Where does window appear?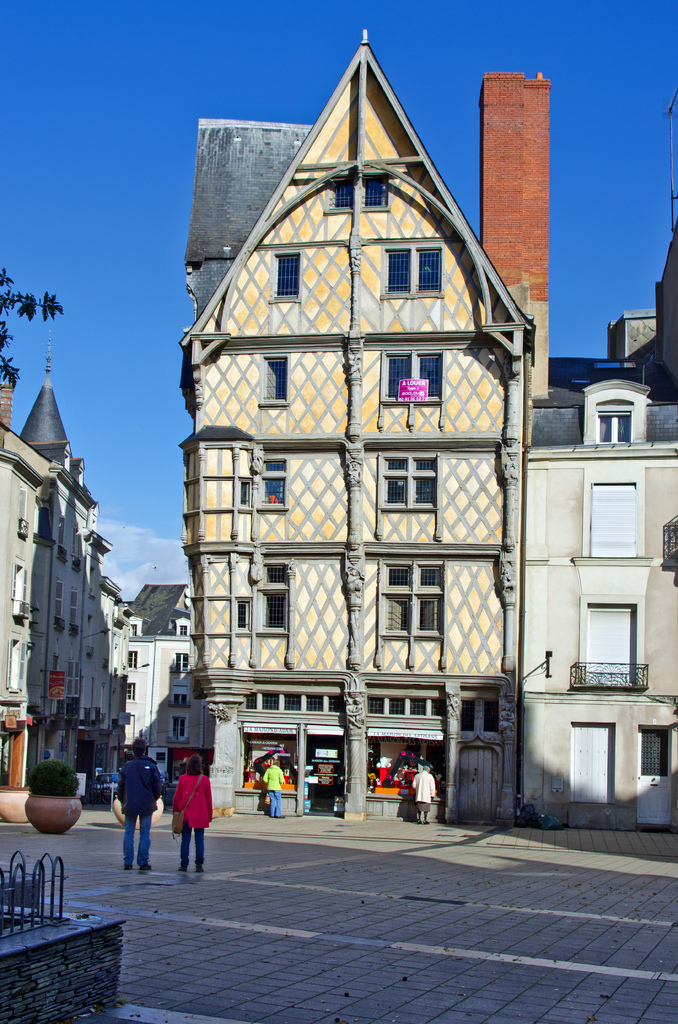
Appears at Rect(361, 172, 391, 205).
